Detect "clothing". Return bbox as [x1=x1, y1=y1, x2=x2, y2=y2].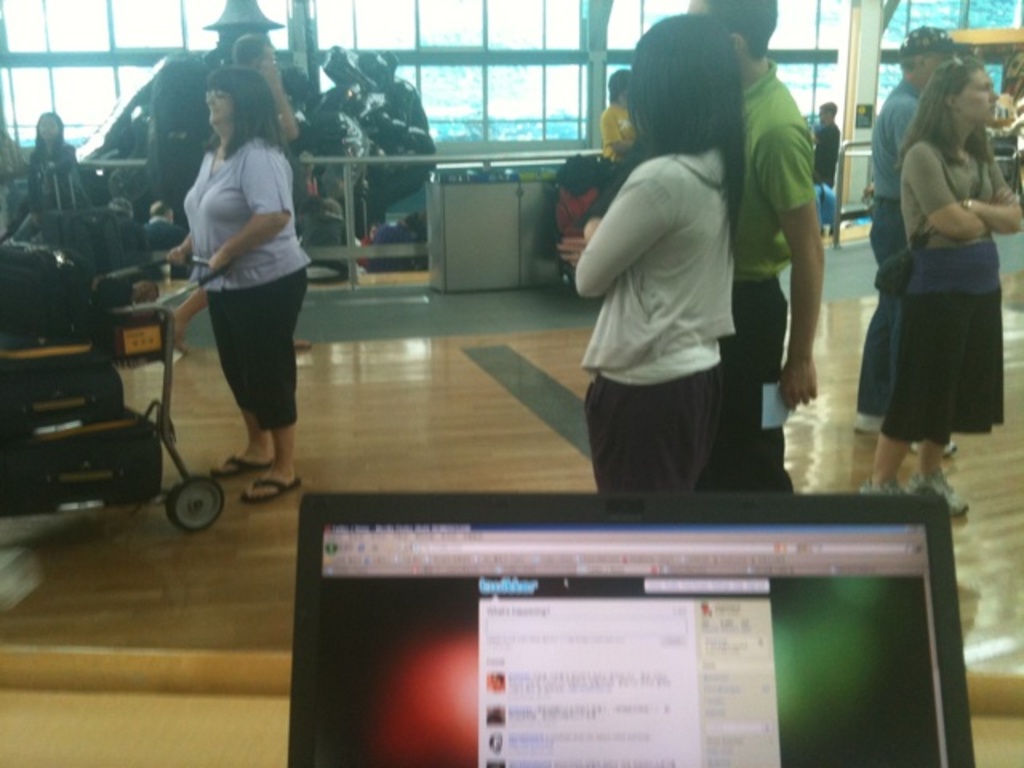
[x1=19, y1=138, x2=77, y2=211].
